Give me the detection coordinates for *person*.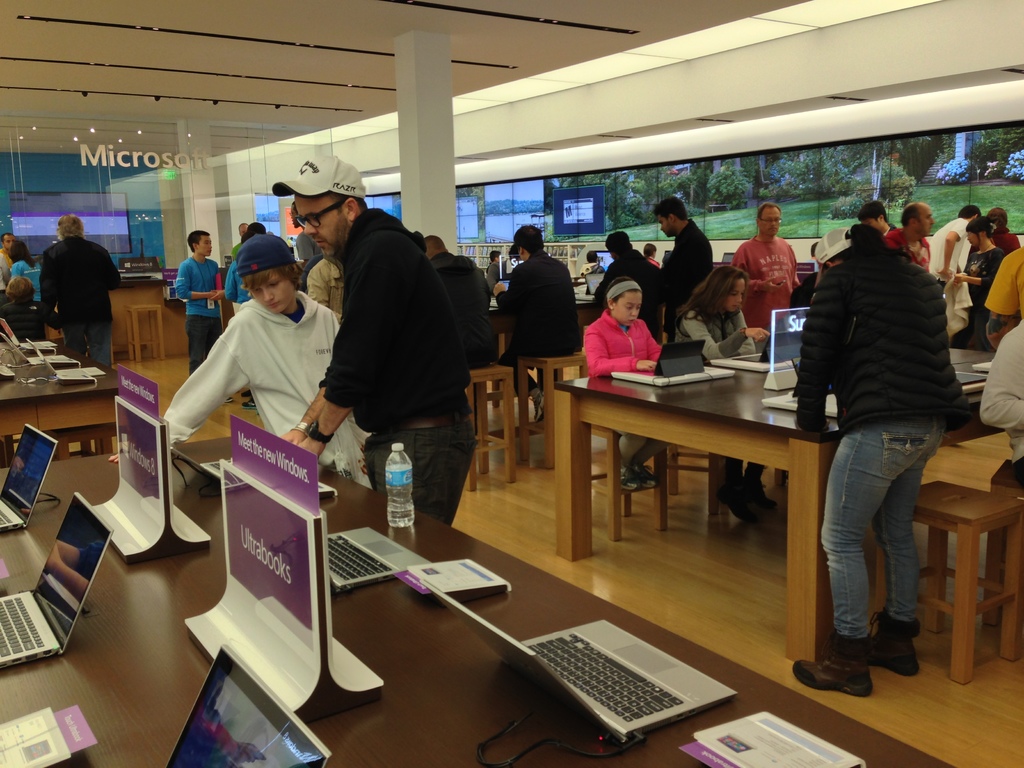
l=932, t=207, r=970, b=333.
